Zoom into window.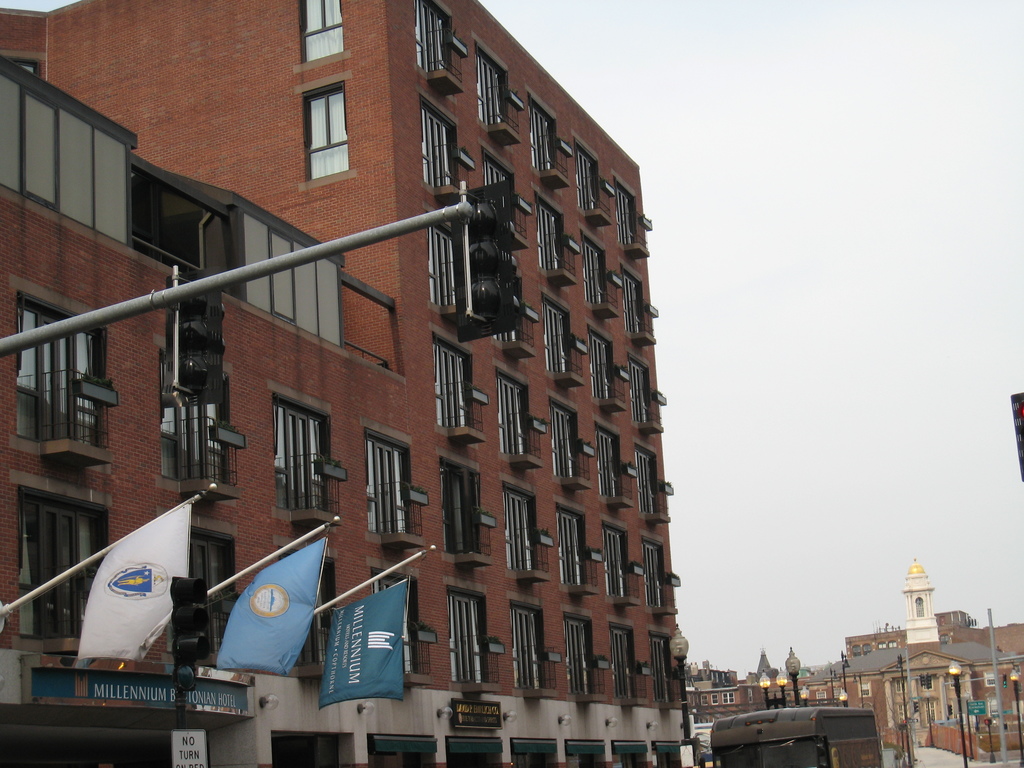
Zoom target: 987/702/999/714.
